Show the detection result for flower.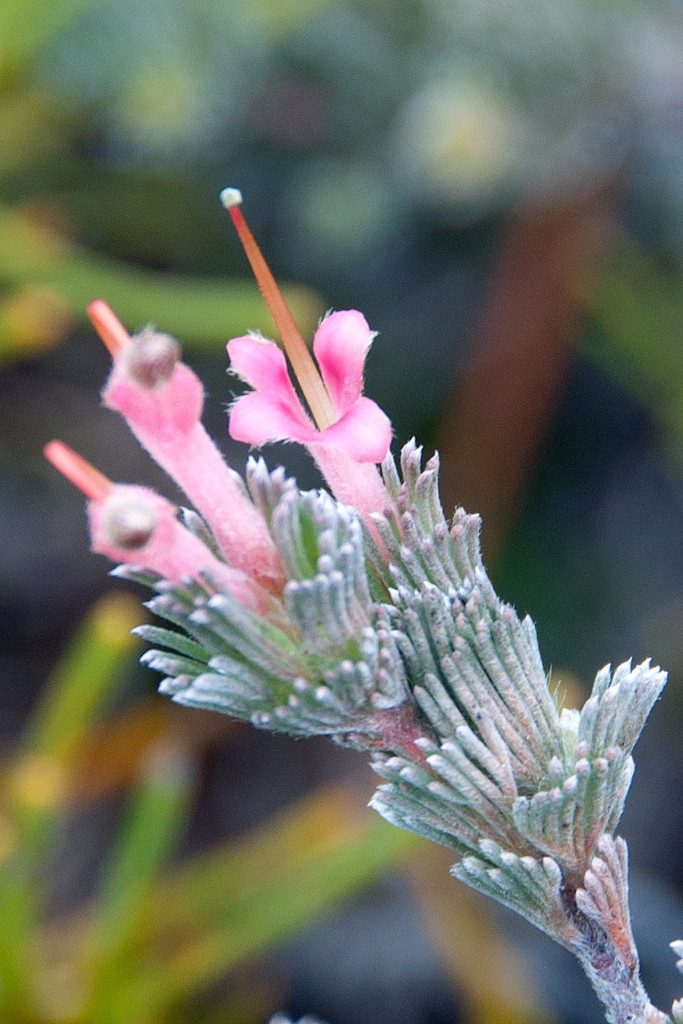
{"left": 228, "top": 189, "right": 392, "bottom": 548}.
